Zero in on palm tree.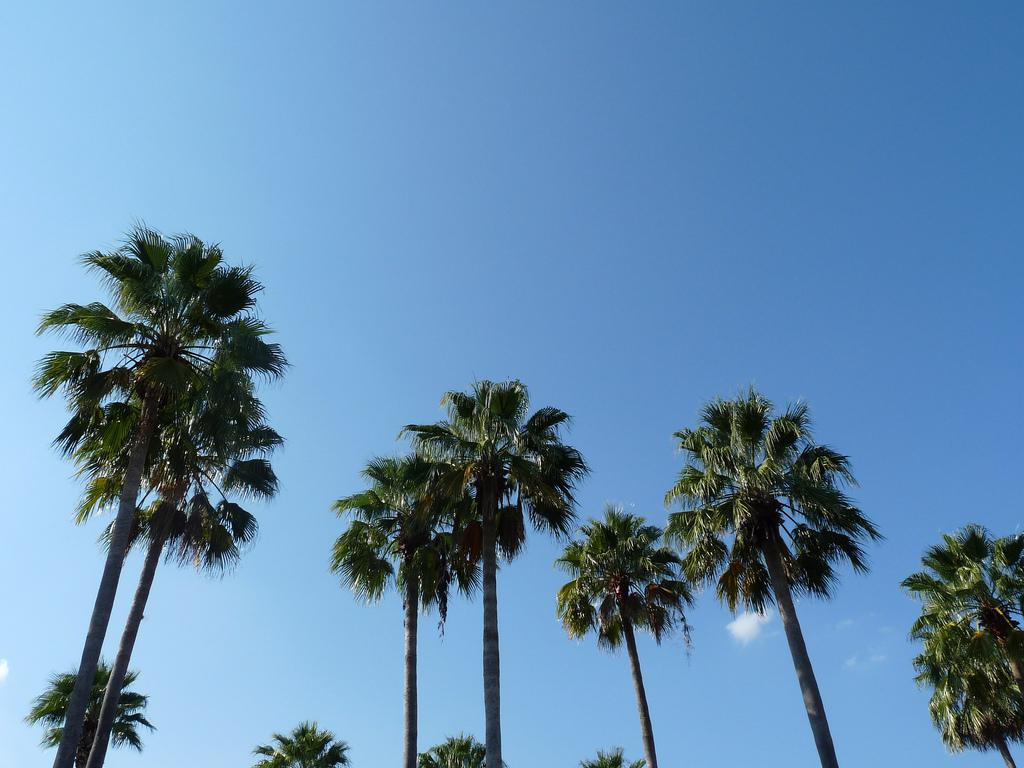
Zeroed in: Rect(684, 393, 868, 767).
